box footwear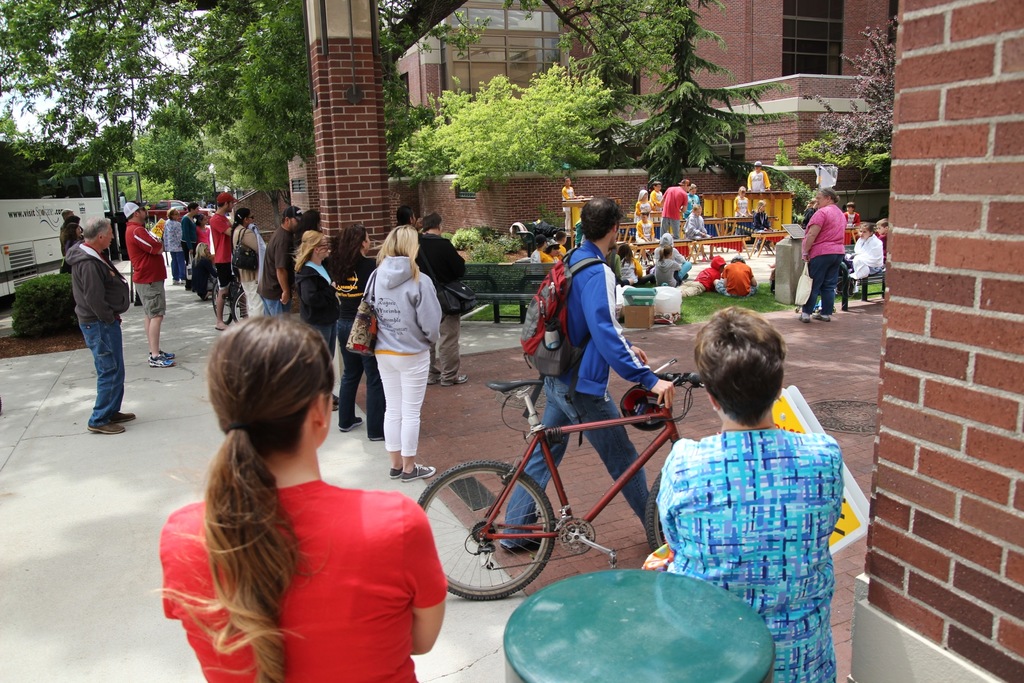
locate(703, 234, 717, 242)
